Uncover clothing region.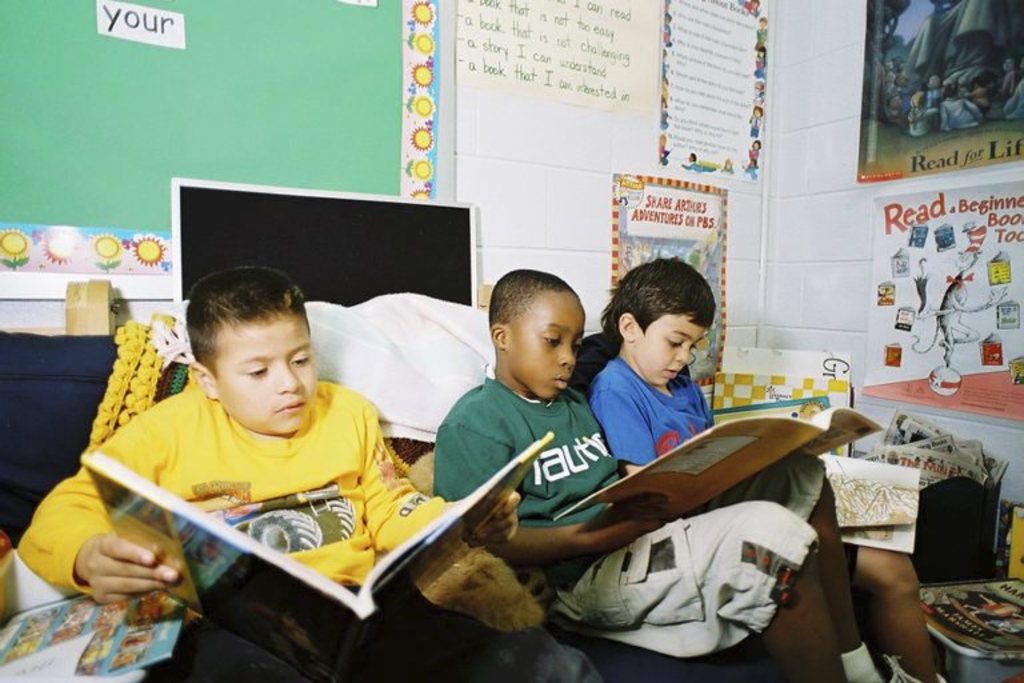
Uncovered: {"x1": 579, "y1": 356, "x2": 713, "y2": 467}.
